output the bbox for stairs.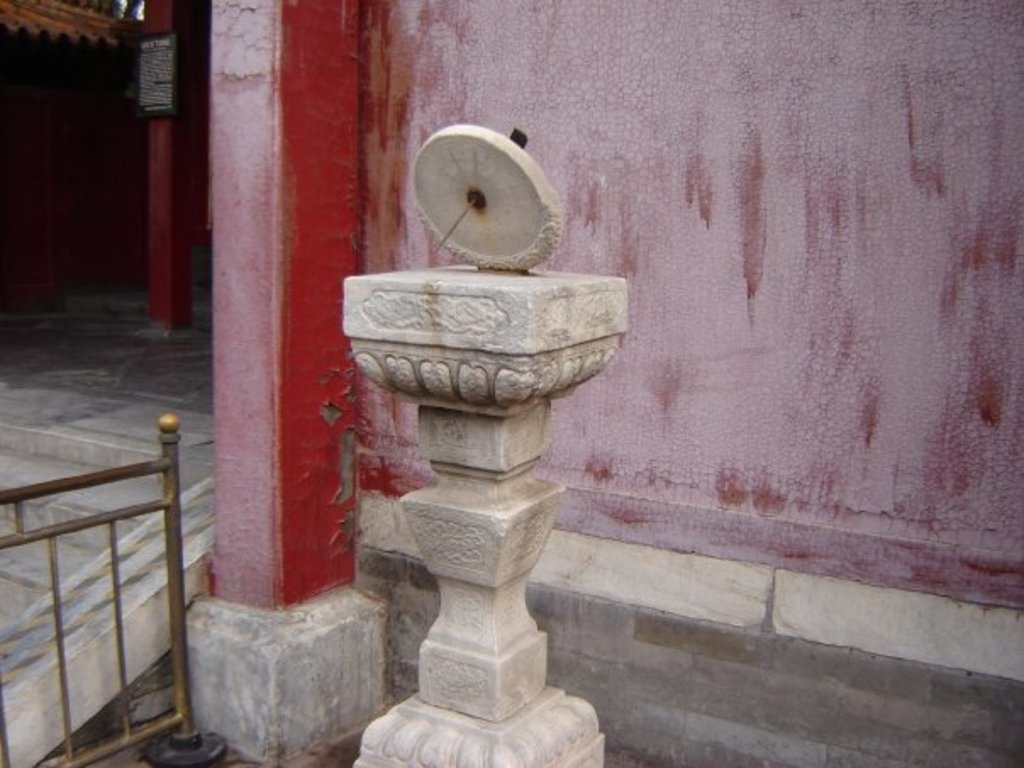
box=[0, 412, 185, 639].
